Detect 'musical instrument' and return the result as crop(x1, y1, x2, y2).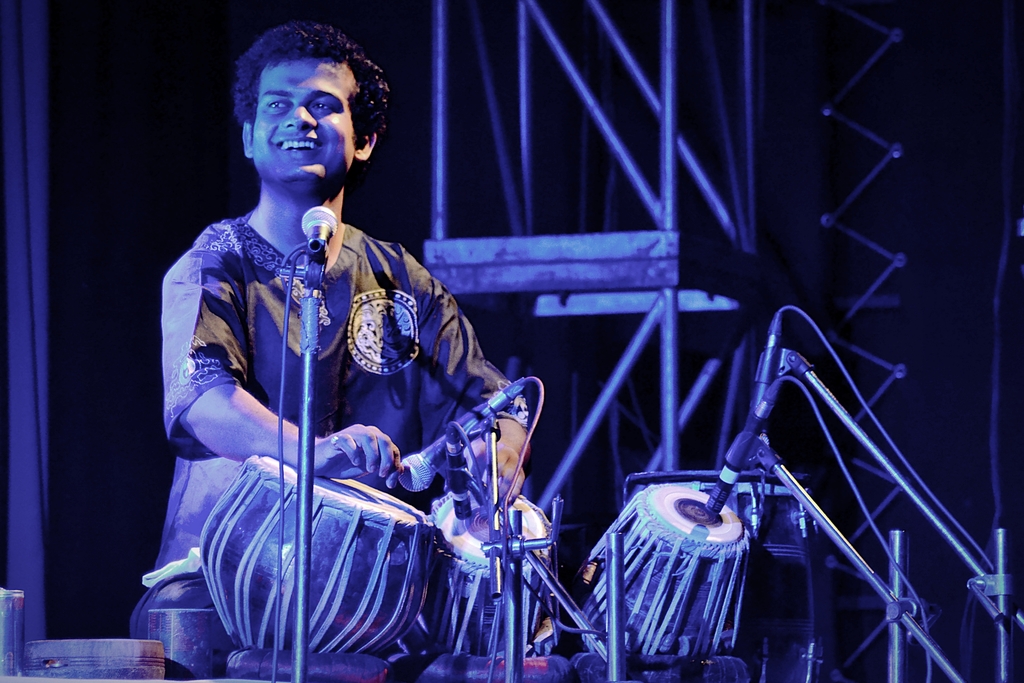
crop(560, 478, 755, 670).
